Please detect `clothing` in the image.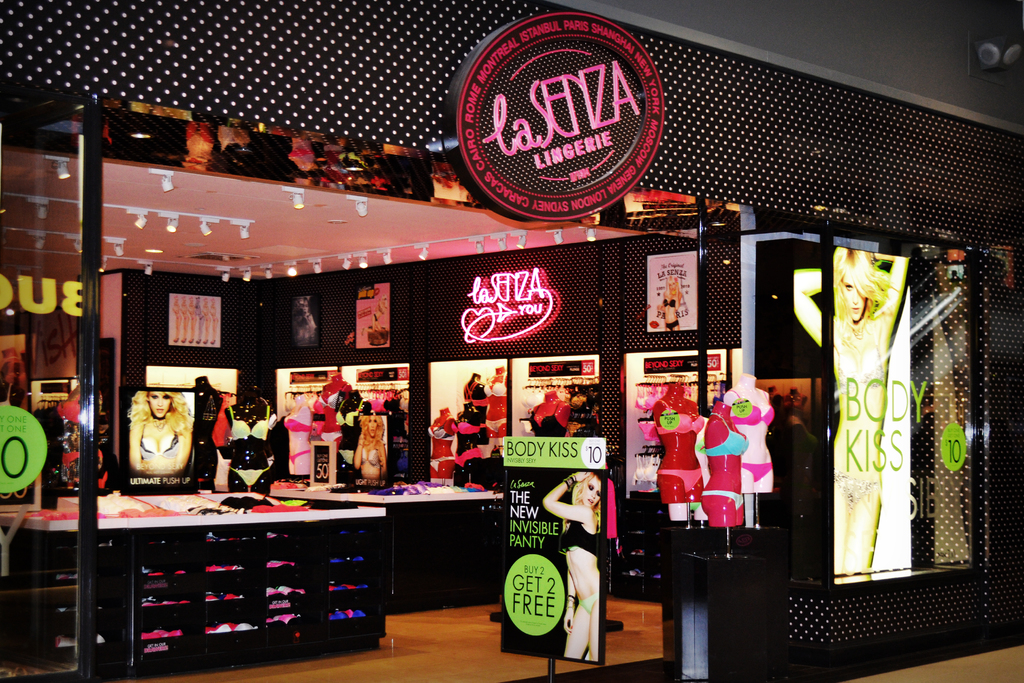
box=[525, 415, 571, 435].
